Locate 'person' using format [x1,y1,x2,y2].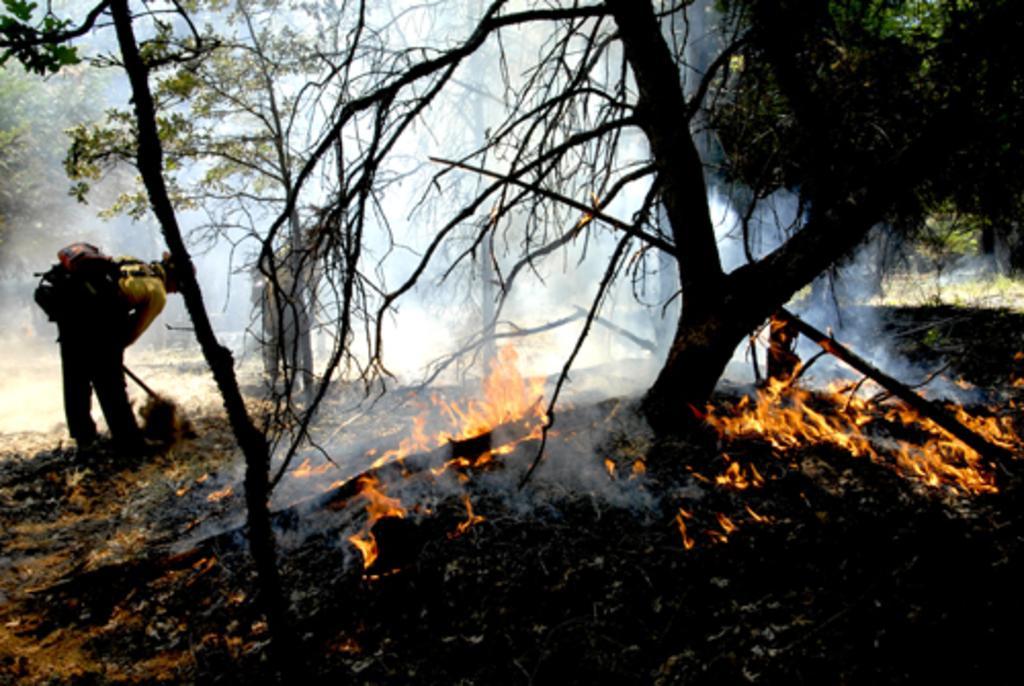
[31,209,152,479].
